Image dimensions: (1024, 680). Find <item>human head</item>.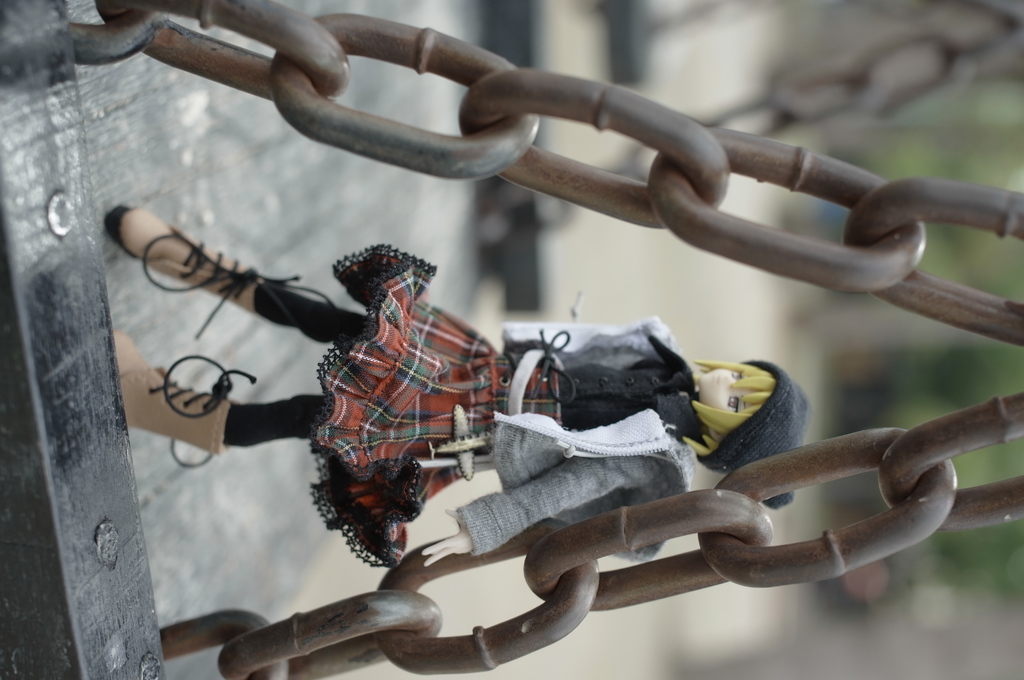
(x1=701, y1=358, x2=811, y2=430).
